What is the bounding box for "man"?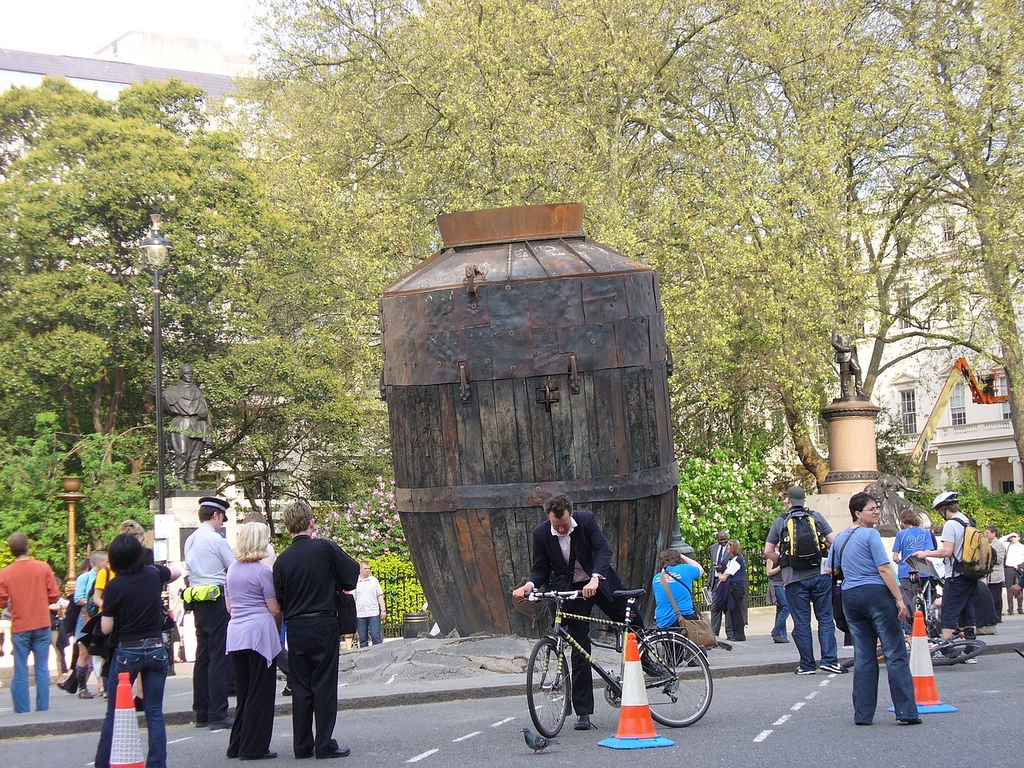
crop(350, 558, 378, 648).
